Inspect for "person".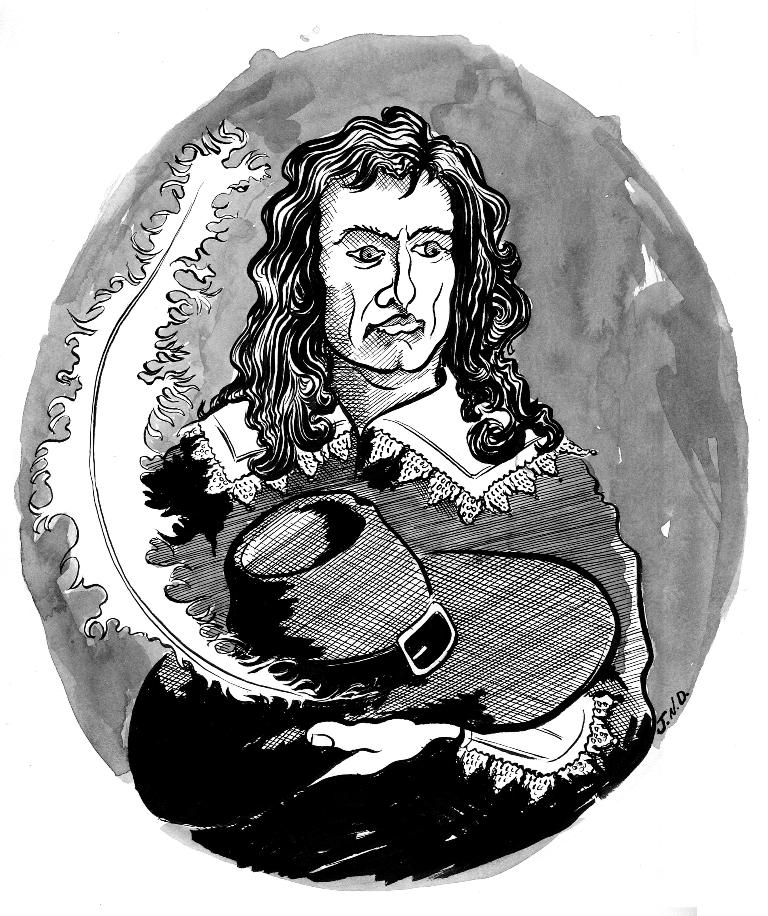
Inspection: [46, 52, 701, 885].
